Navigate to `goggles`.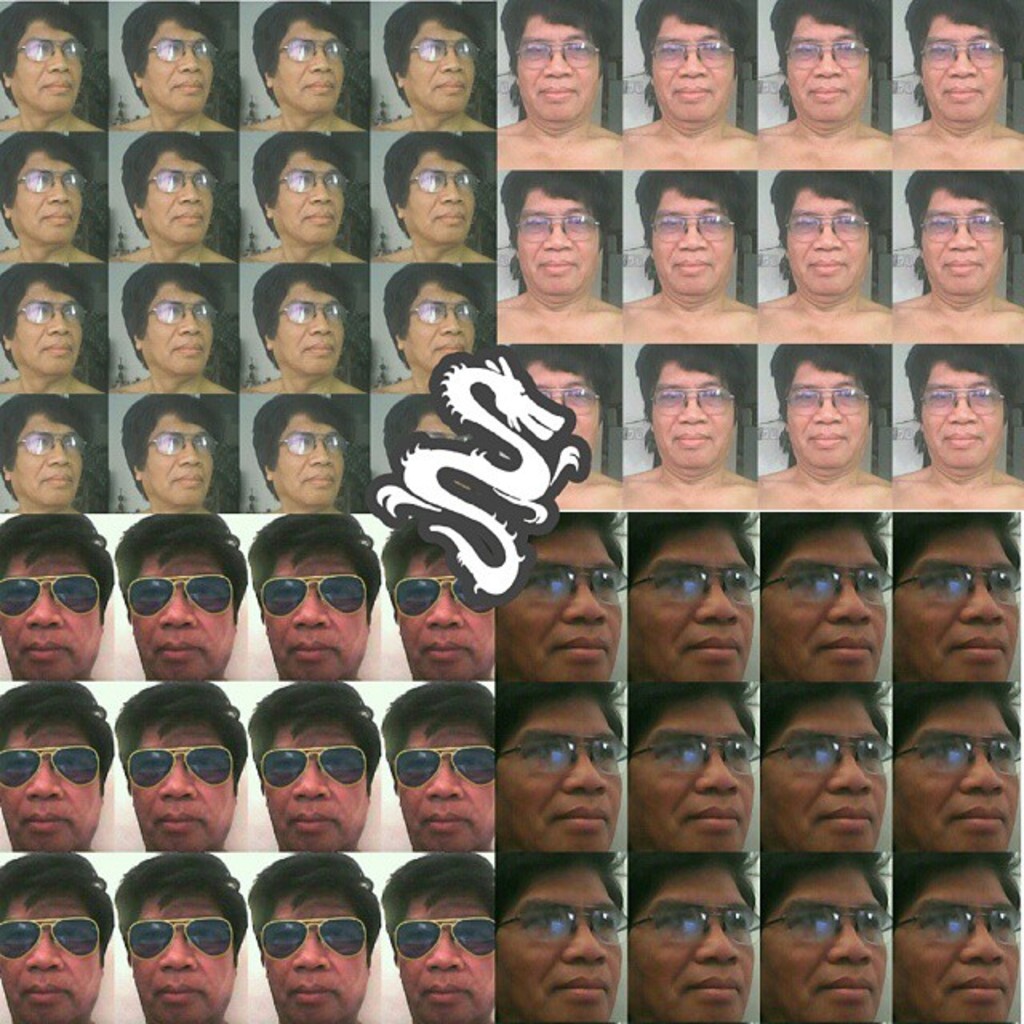
Navigation target: 10/299/94/336.
